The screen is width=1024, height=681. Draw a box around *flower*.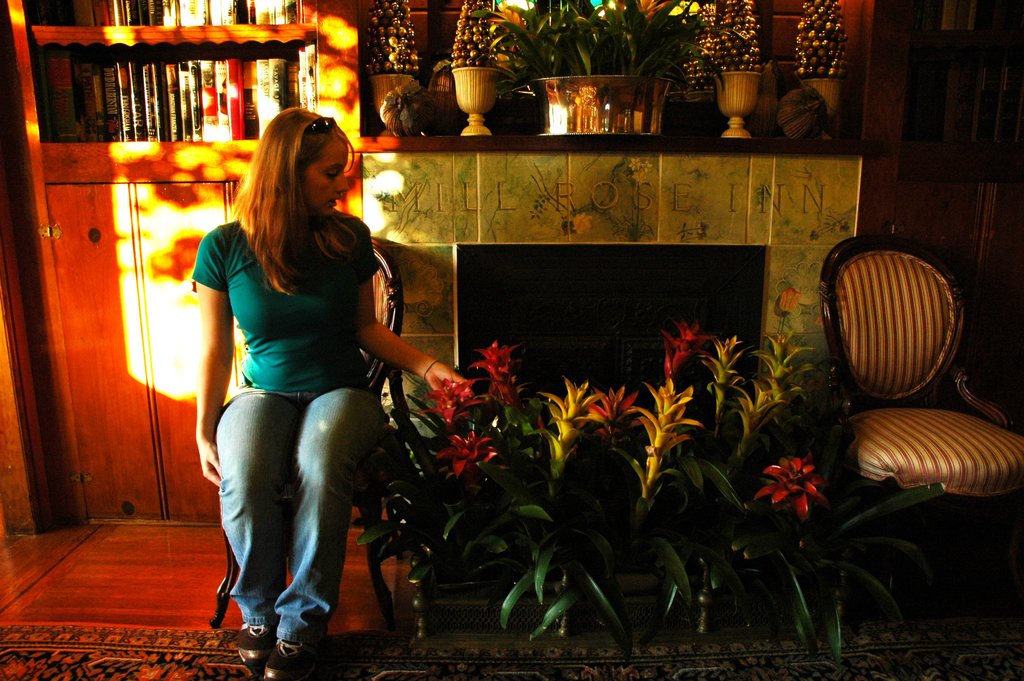
[471,334,527,412].
